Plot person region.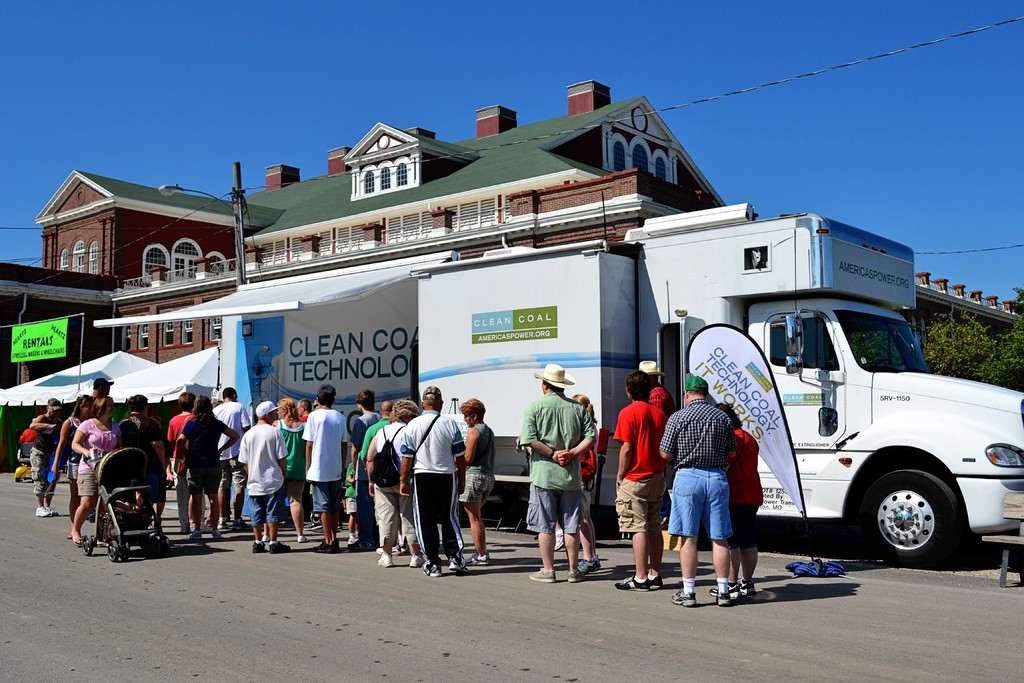
Plotted at 614:368:661:588.
